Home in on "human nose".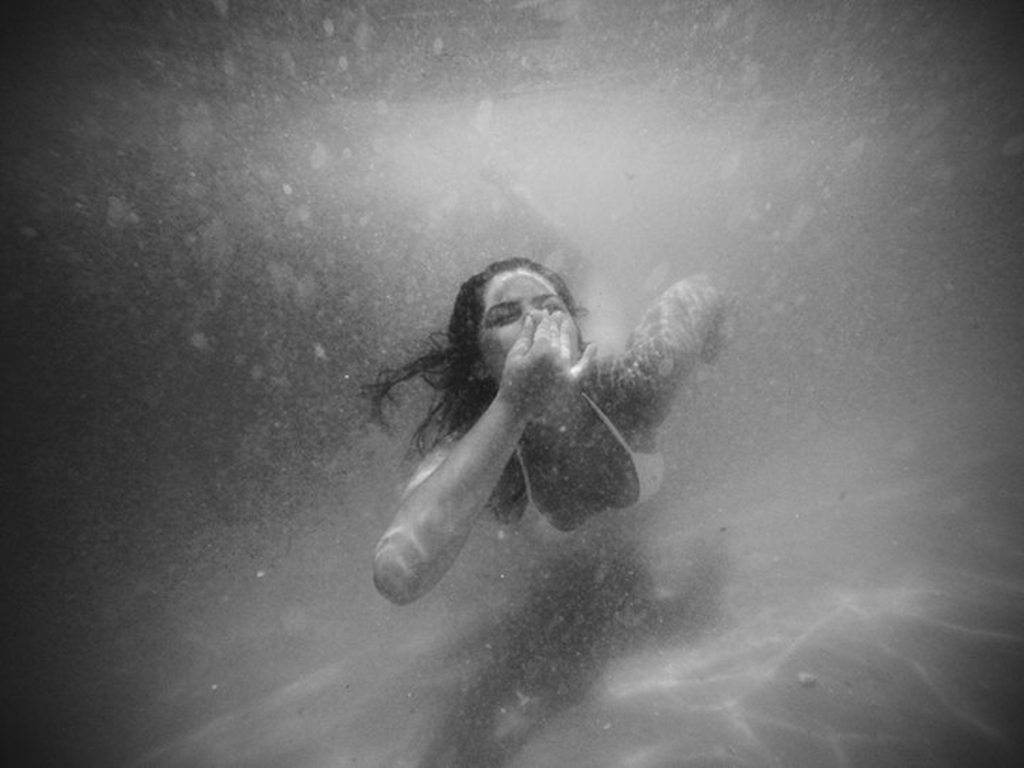
Homed in at {"left": 523, "top": 306, "right": 543, "bottom": 327}.
